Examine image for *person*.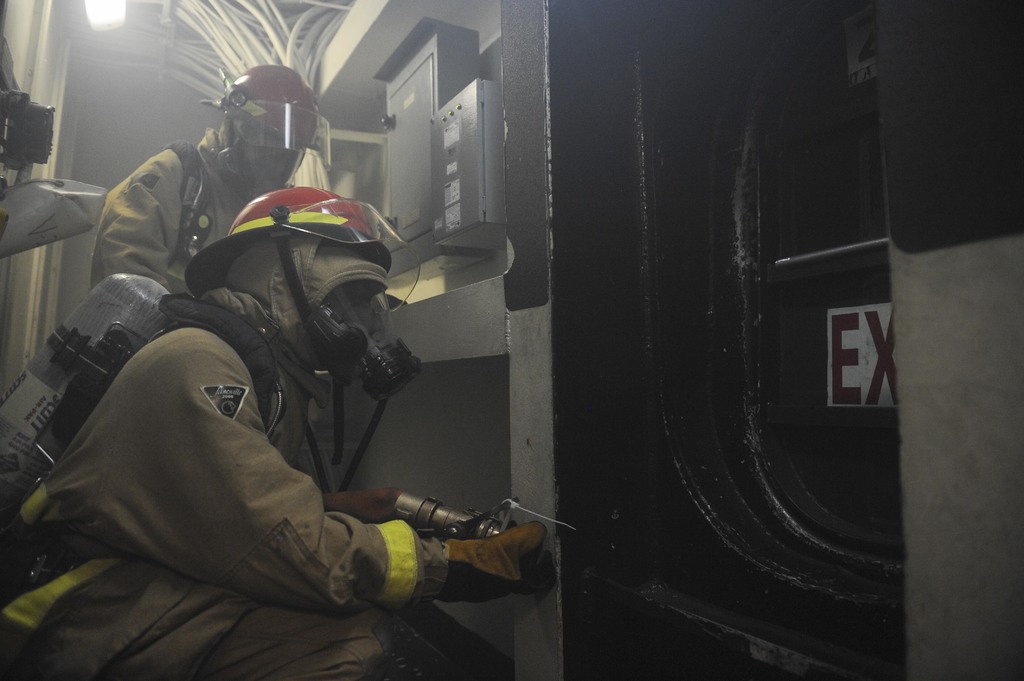
Examination result: (94,63,346,292).
